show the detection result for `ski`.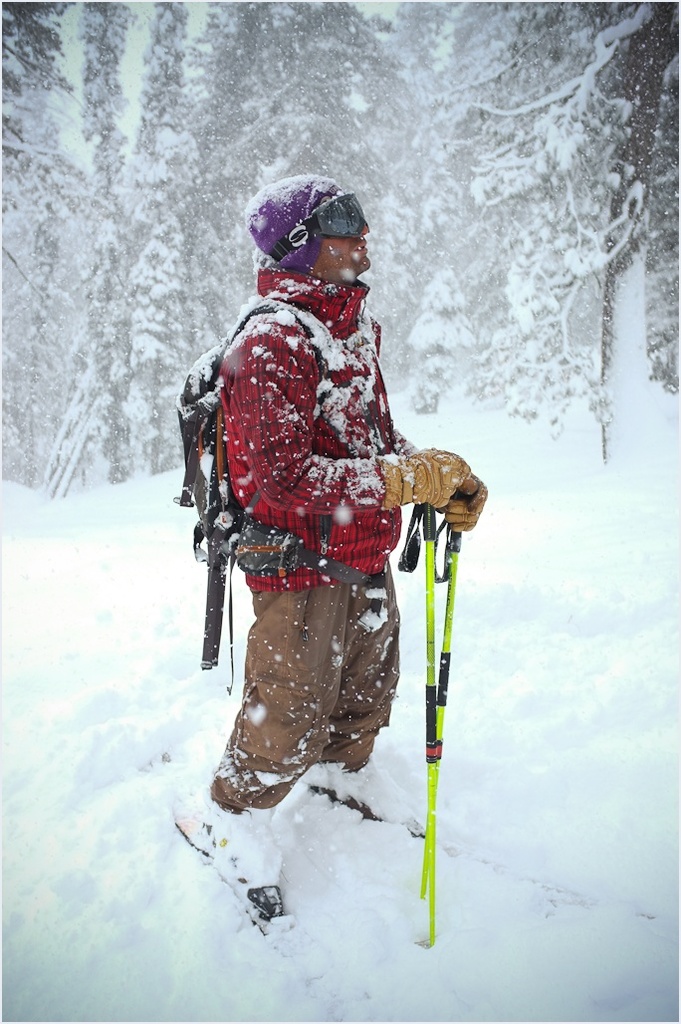
(301,756,660,929).
